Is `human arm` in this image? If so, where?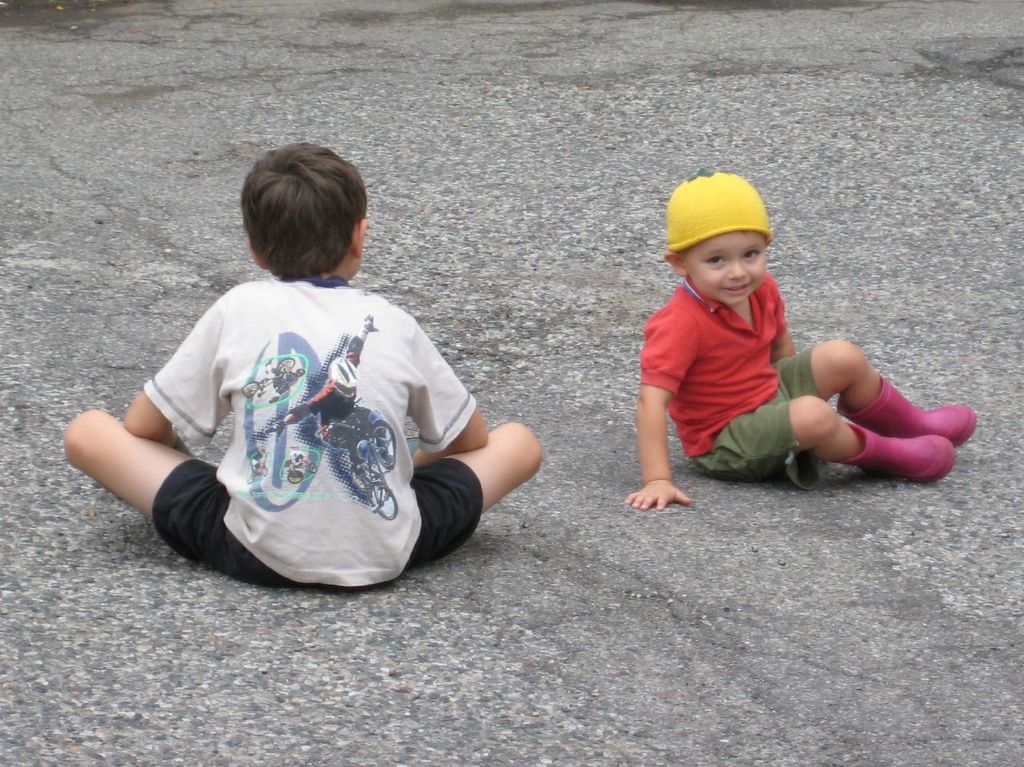
Yes, at x1=403, y1=307, x2=491, y2=472.
